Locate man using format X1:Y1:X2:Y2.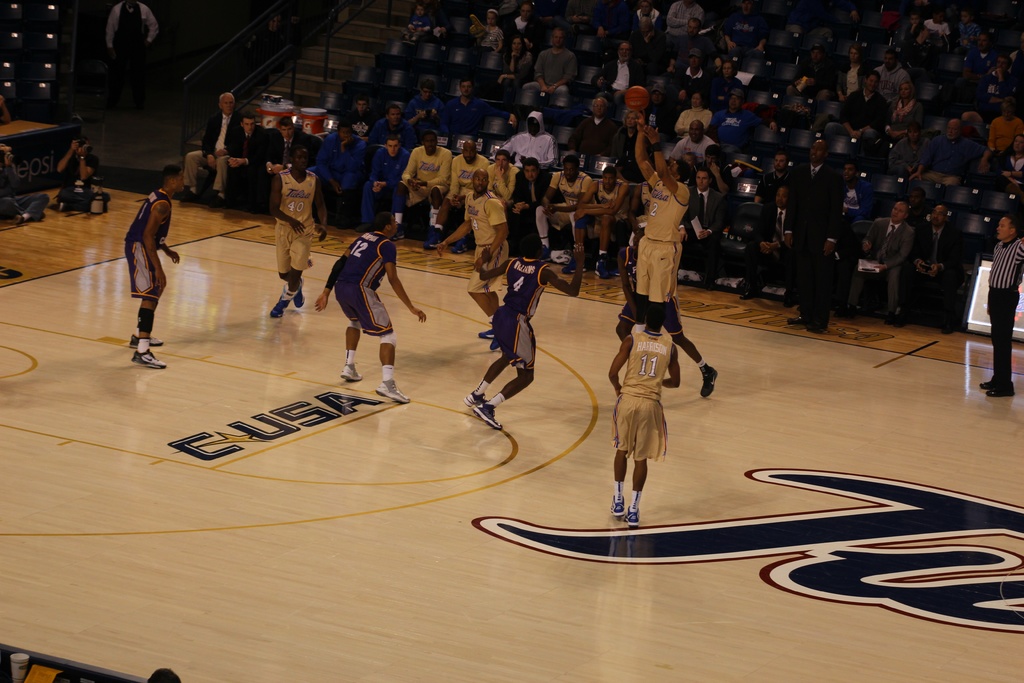
120:163:182:372.
